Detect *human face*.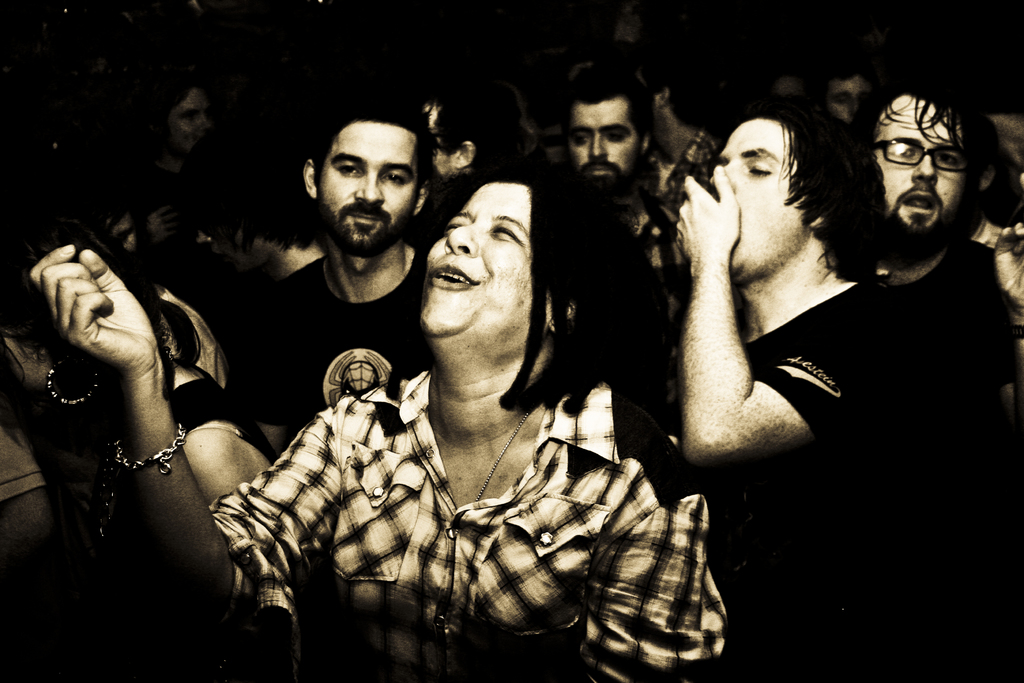
Detected at 711, 124, 812, 291.
